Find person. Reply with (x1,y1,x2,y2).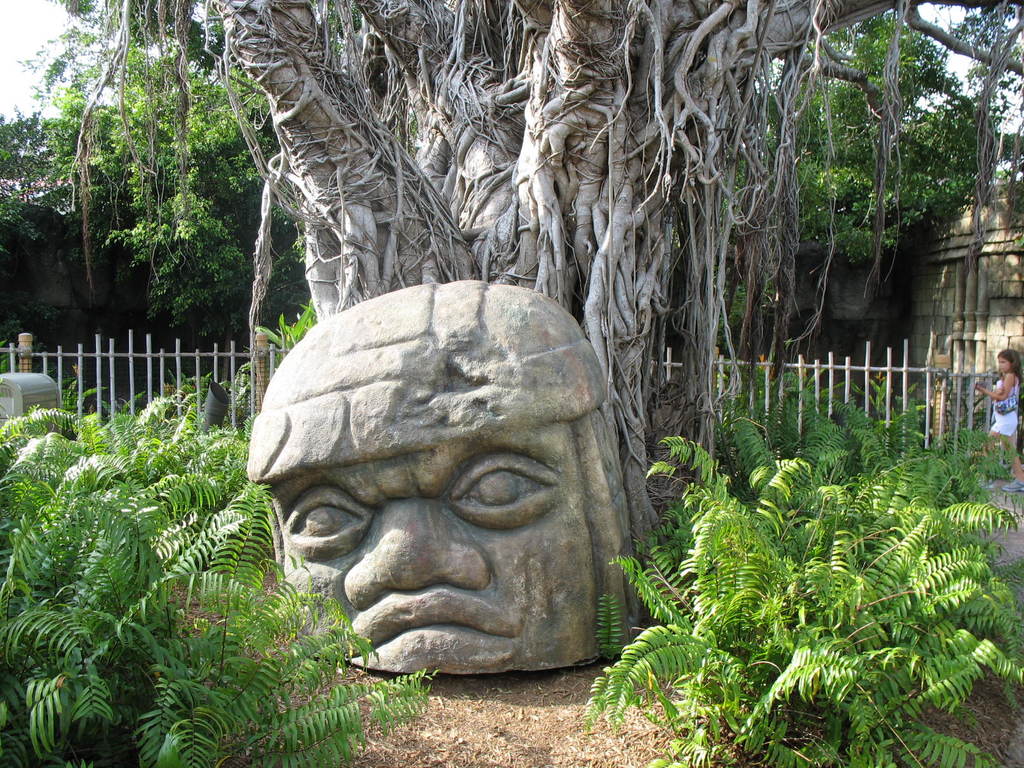
(240,255,661,696).
